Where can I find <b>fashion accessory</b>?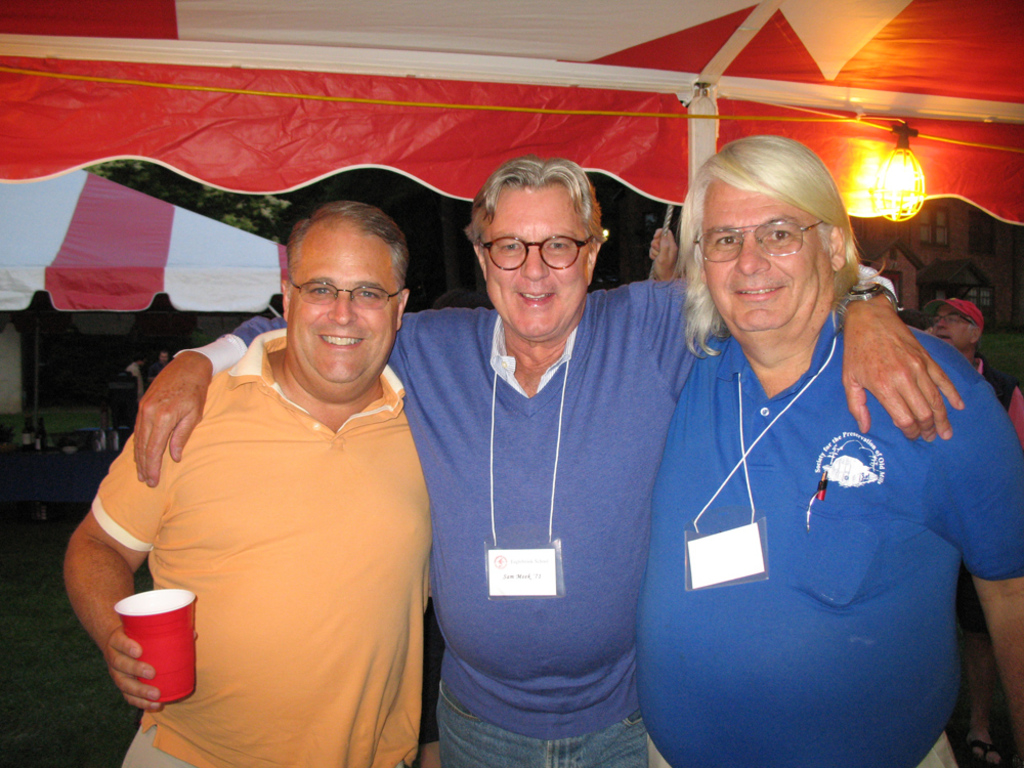
You can find it at 836, 272, 899, 314.
